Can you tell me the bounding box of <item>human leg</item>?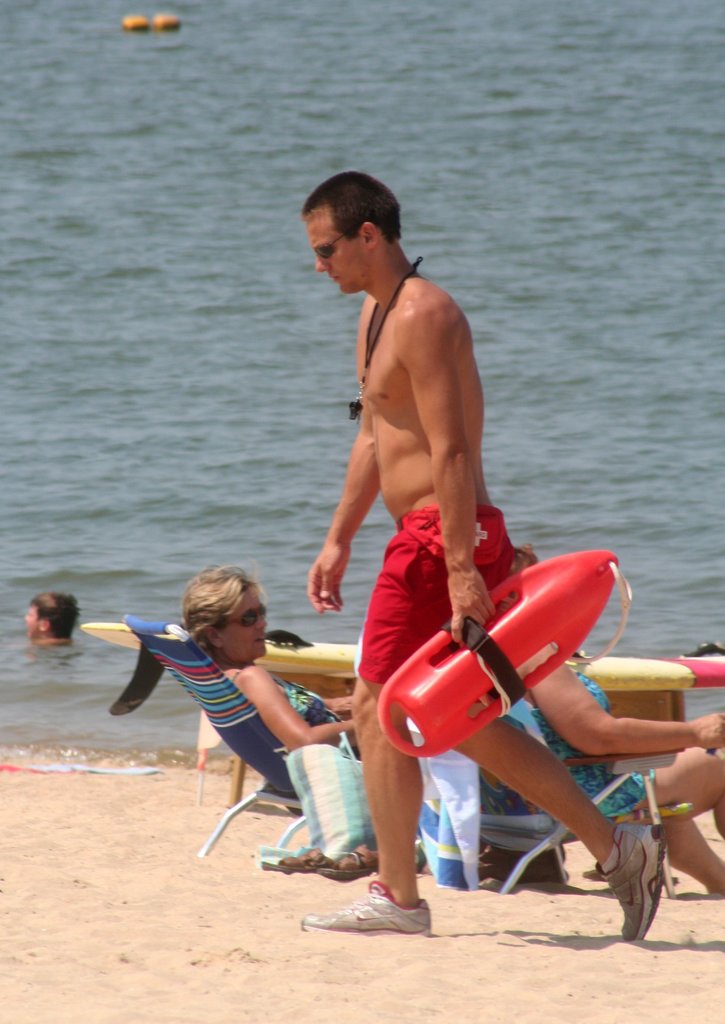
{"x1": 461, "y1": 724, "x2": 673, "y2": 944}.
